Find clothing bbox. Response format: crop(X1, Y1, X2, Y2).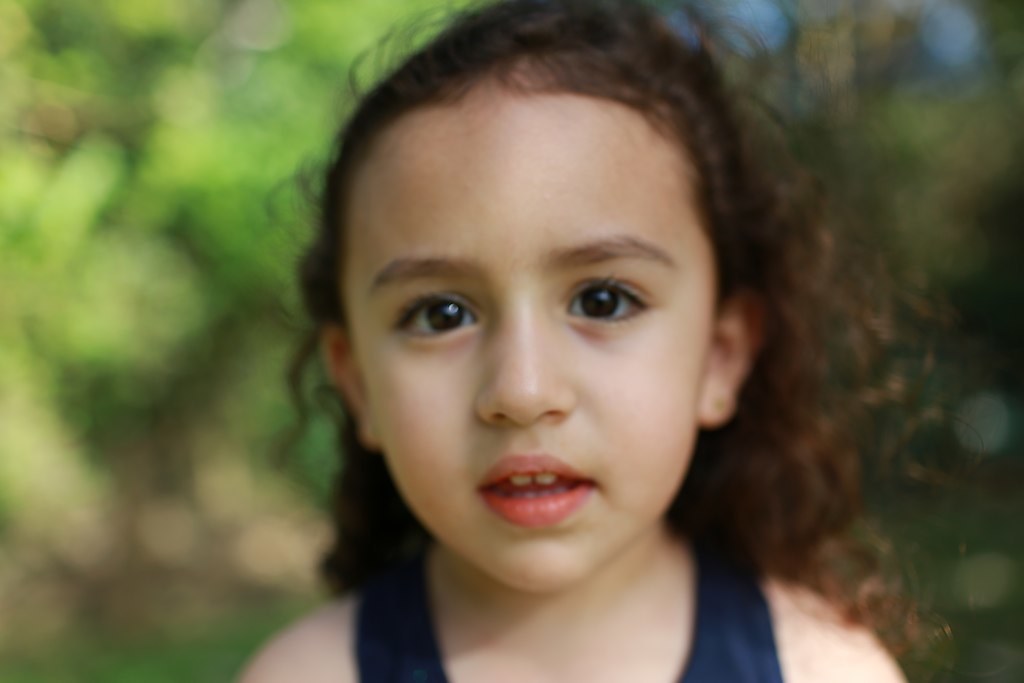
crop(355, 549, 775, 681).
